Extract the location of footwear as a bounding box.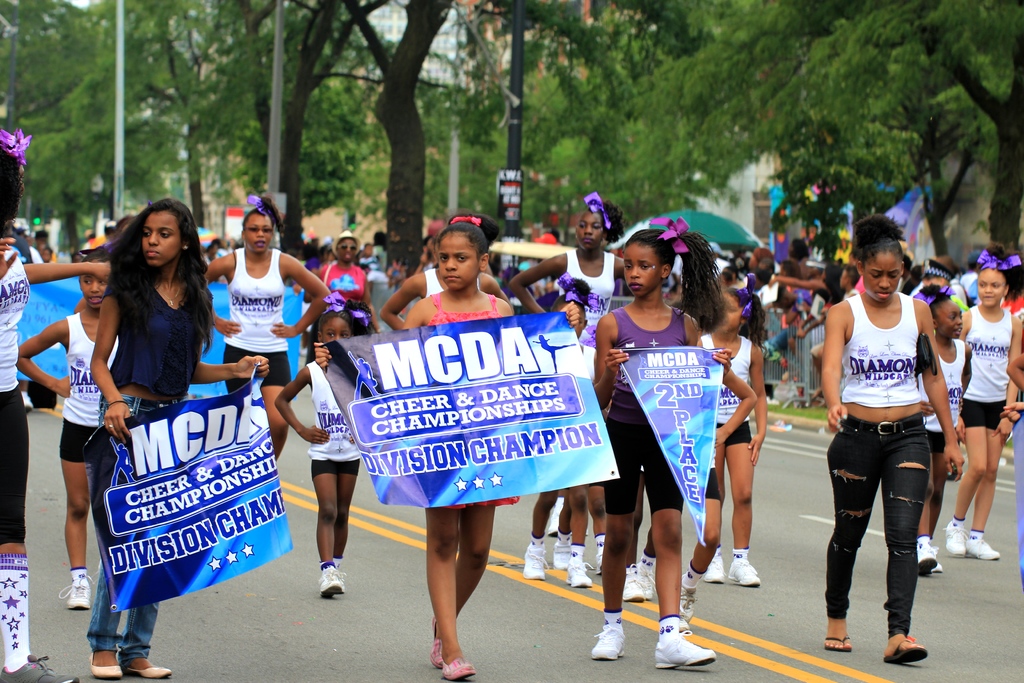
[left=88, top=653, right=122, bottom=675].
